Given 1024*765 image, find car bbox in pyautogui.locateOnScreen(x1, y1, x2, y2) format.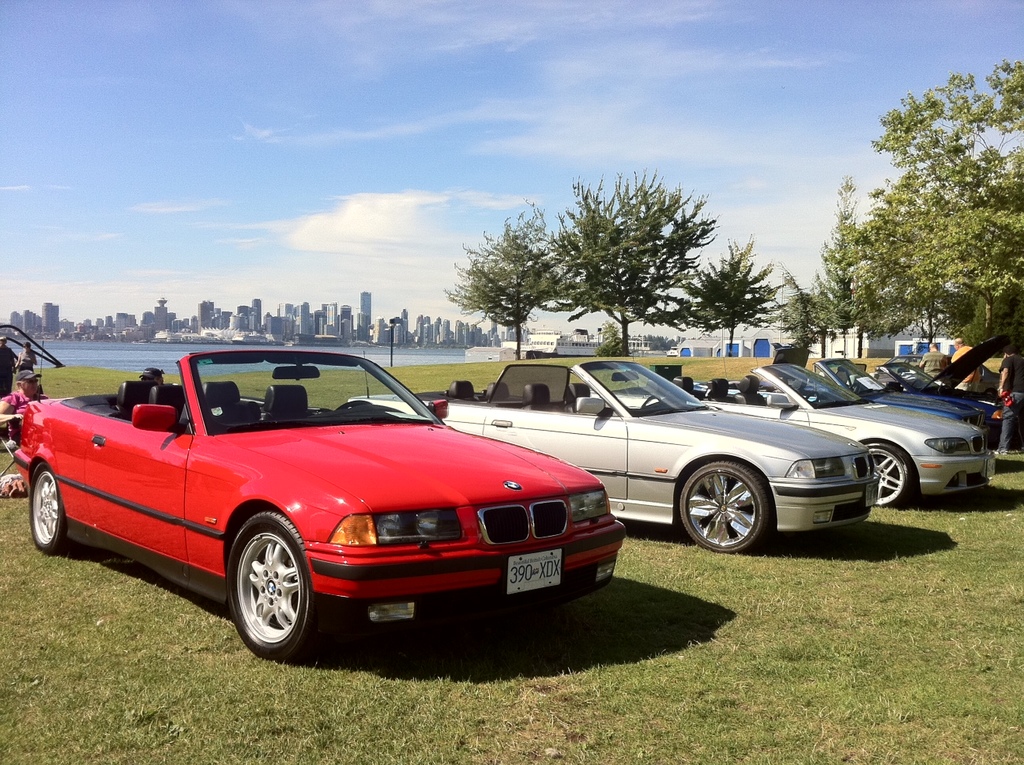
pyautogui.locateOnScreen(14, 356, 624, 657).
